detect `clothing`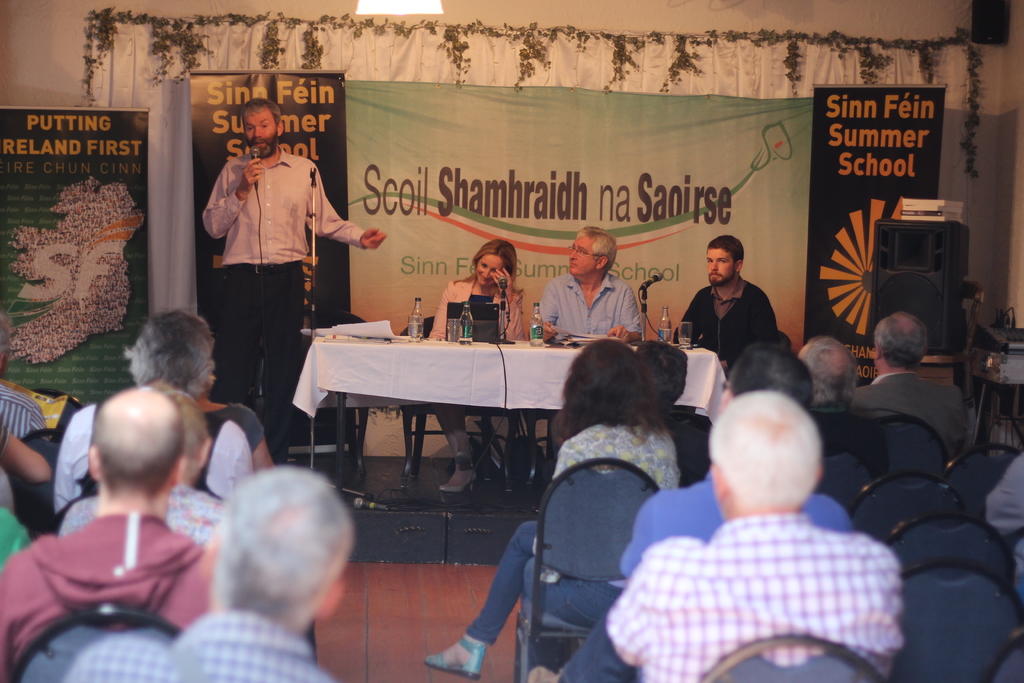
box(1, 383, 52, 432)
